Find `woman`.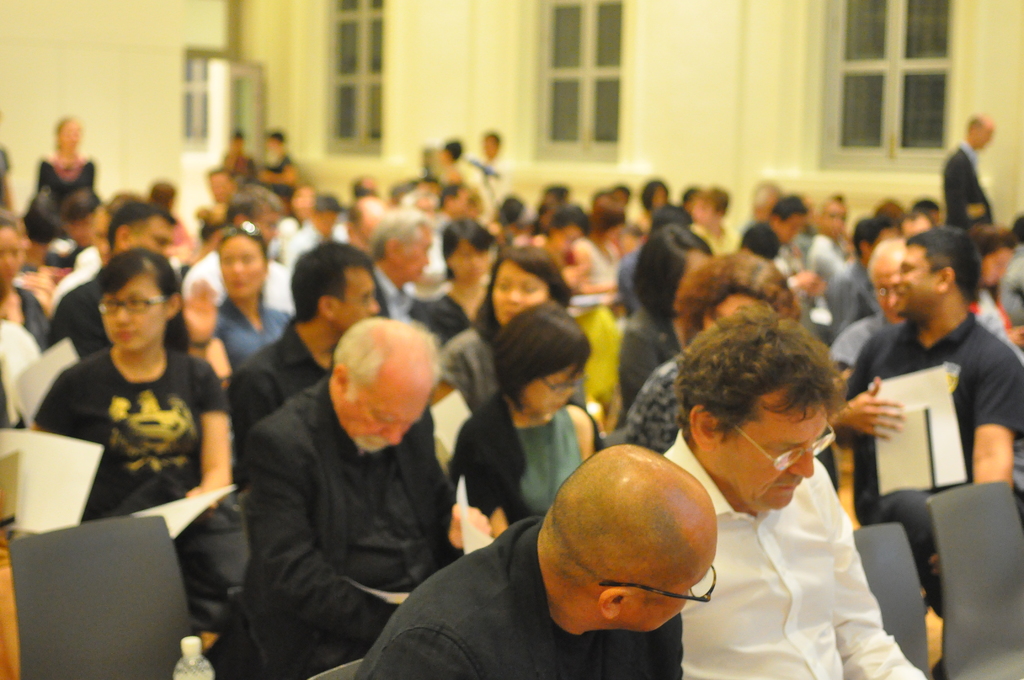
[431,221,509,327].
